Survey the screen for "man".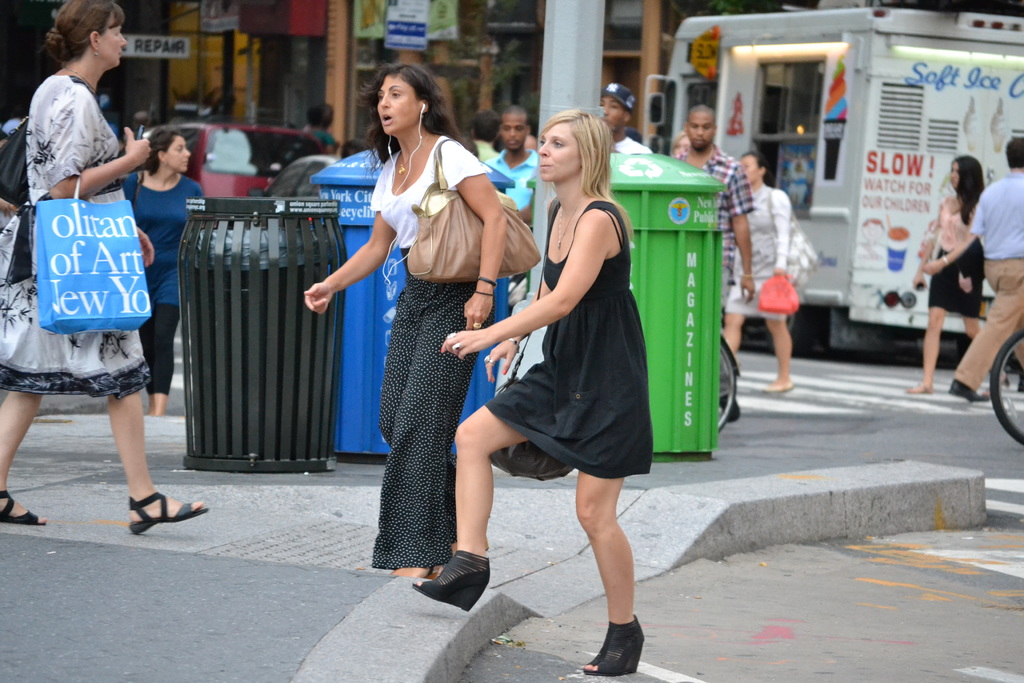
Survey found: region(680, 103, 760, 420).
